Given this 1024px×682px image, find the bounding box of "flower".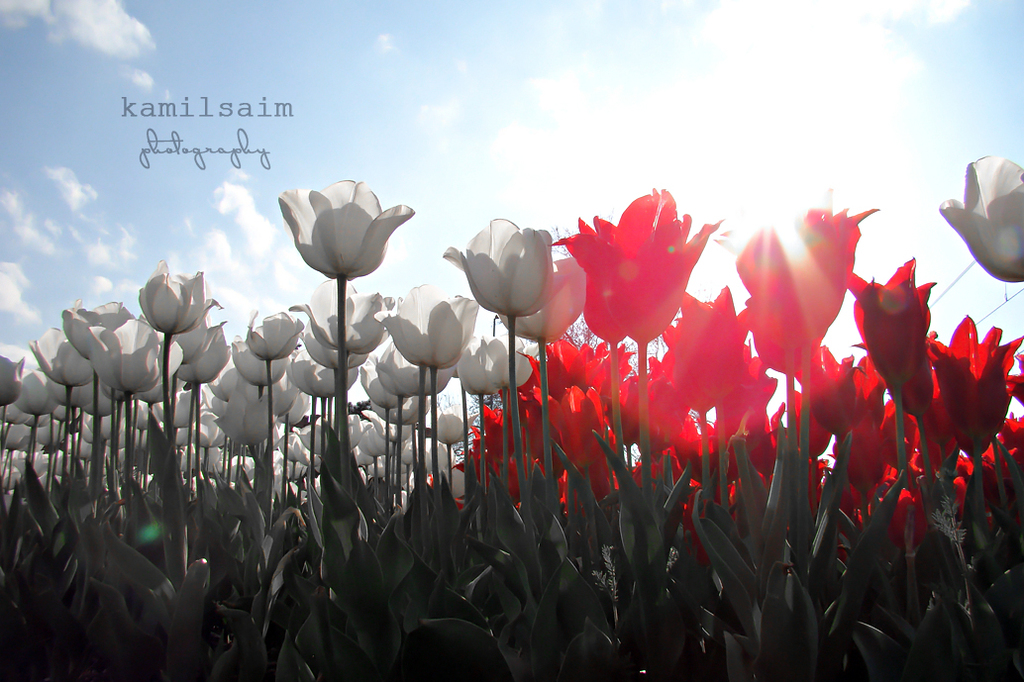
84/316/162/397.
